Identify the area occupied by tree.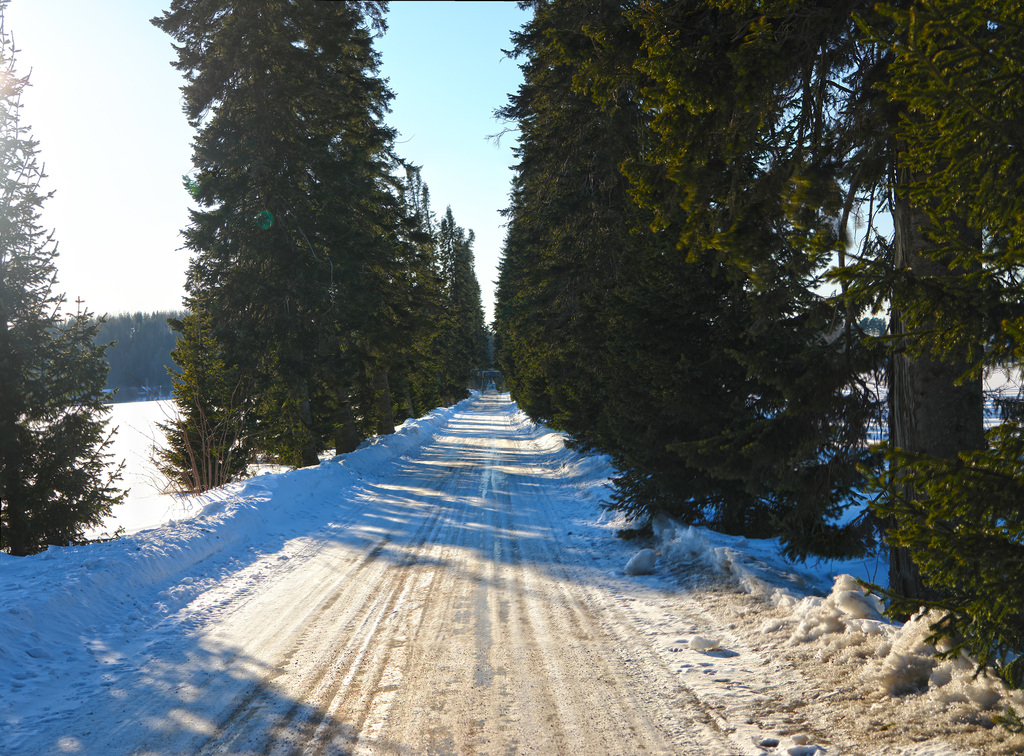
Area: (x1=0, y1=0, x2=127, y2=556).
